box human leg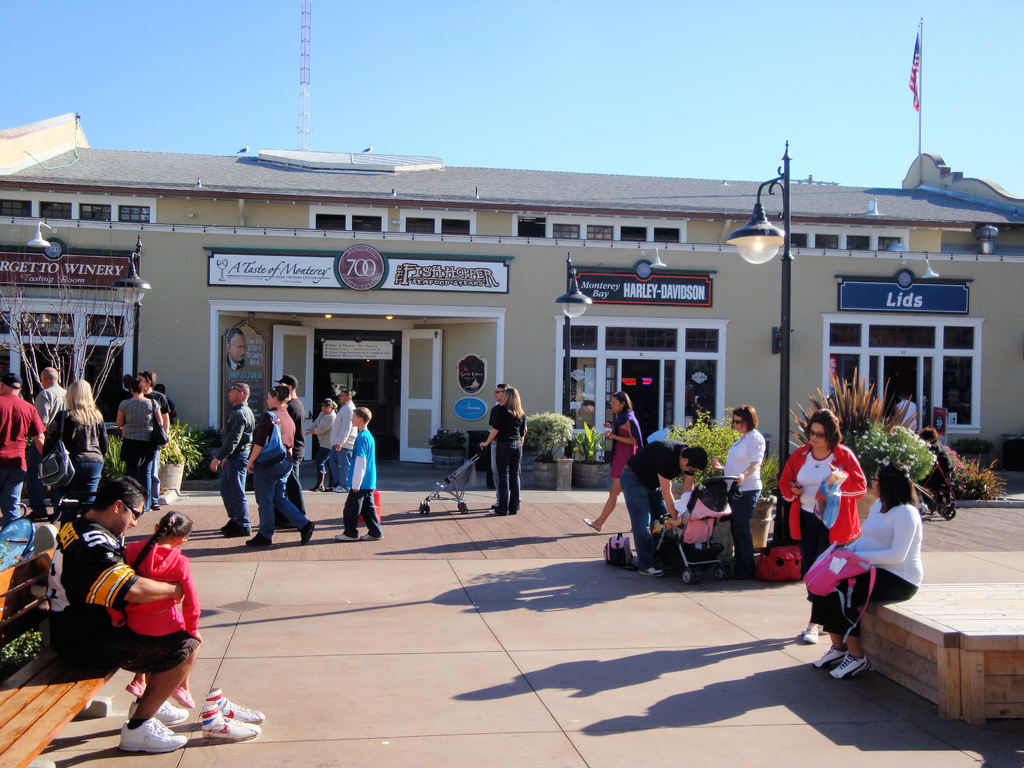
rect(3, 461, 24, 518)
